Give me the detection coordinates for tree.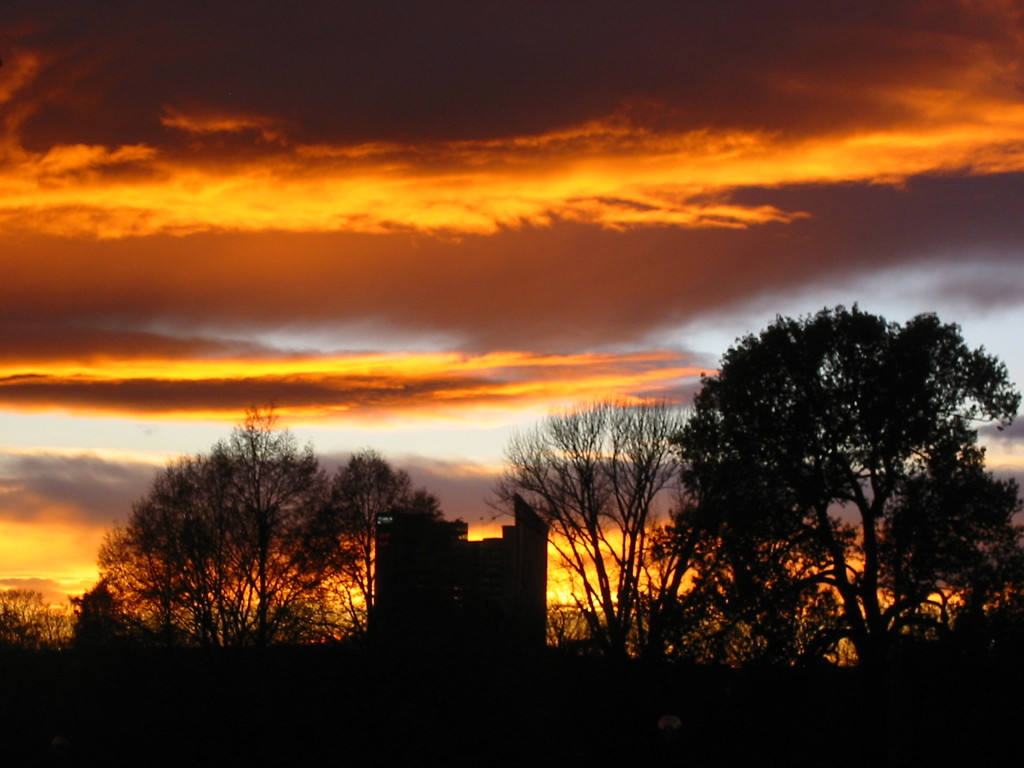
[648, 278, 996, 669].
